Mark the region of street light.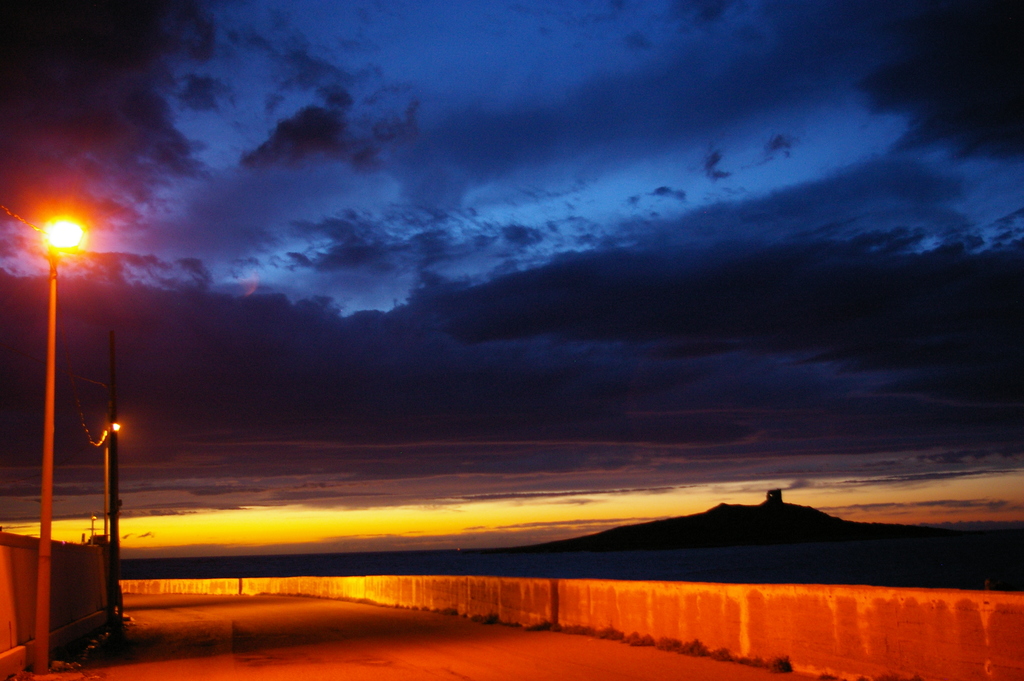
Region: (33,209,78,677).
